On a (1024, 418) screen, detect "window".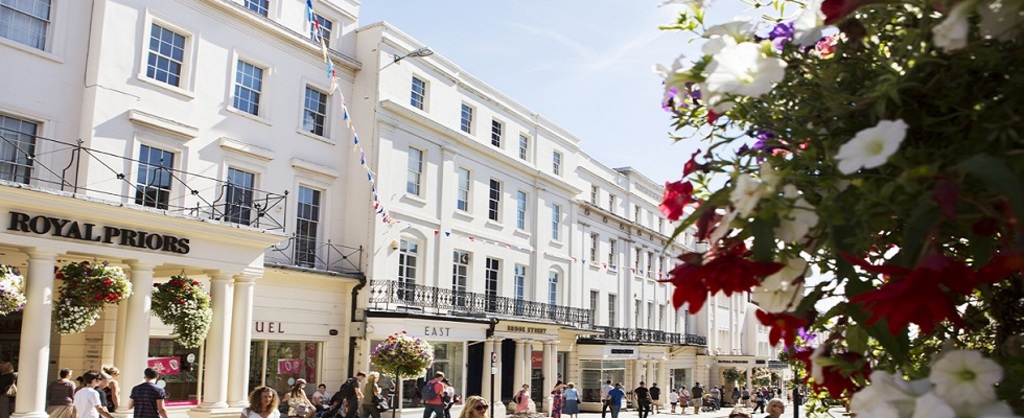
box(404, 67, 428, 114).
